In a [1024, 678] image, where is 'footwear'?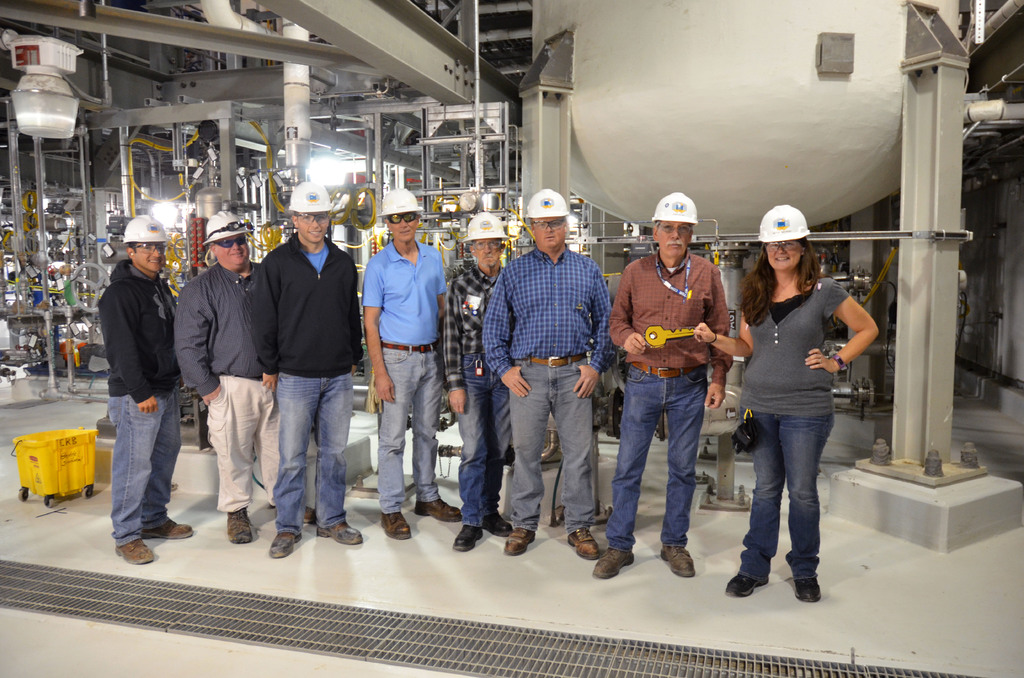
314/522/362/543.
